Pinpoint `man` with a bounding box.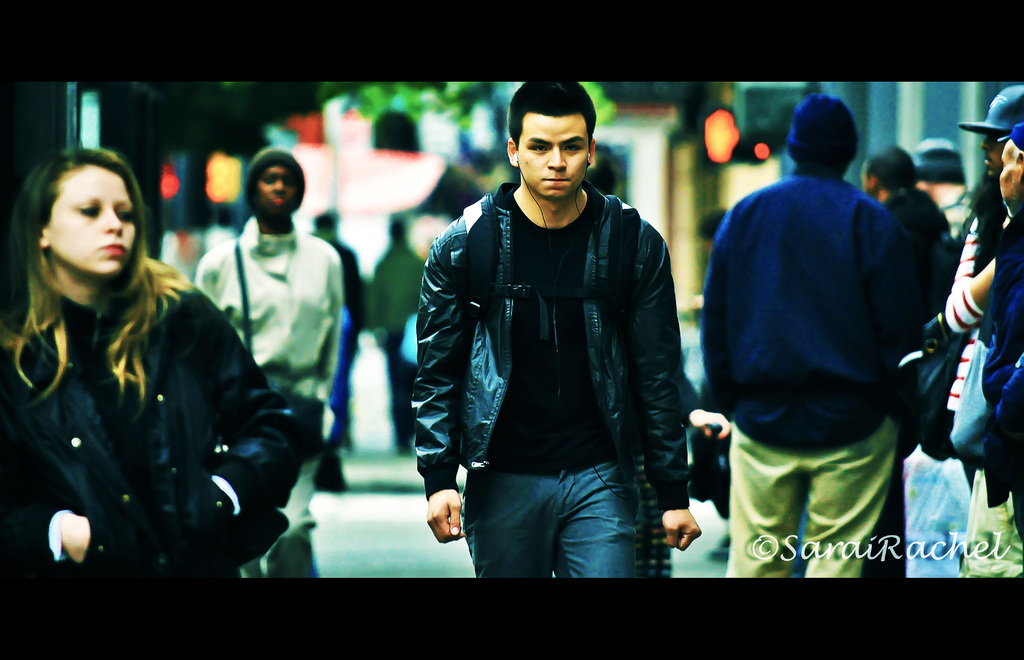
[left=305, top=211, right=369, bottom=455].
